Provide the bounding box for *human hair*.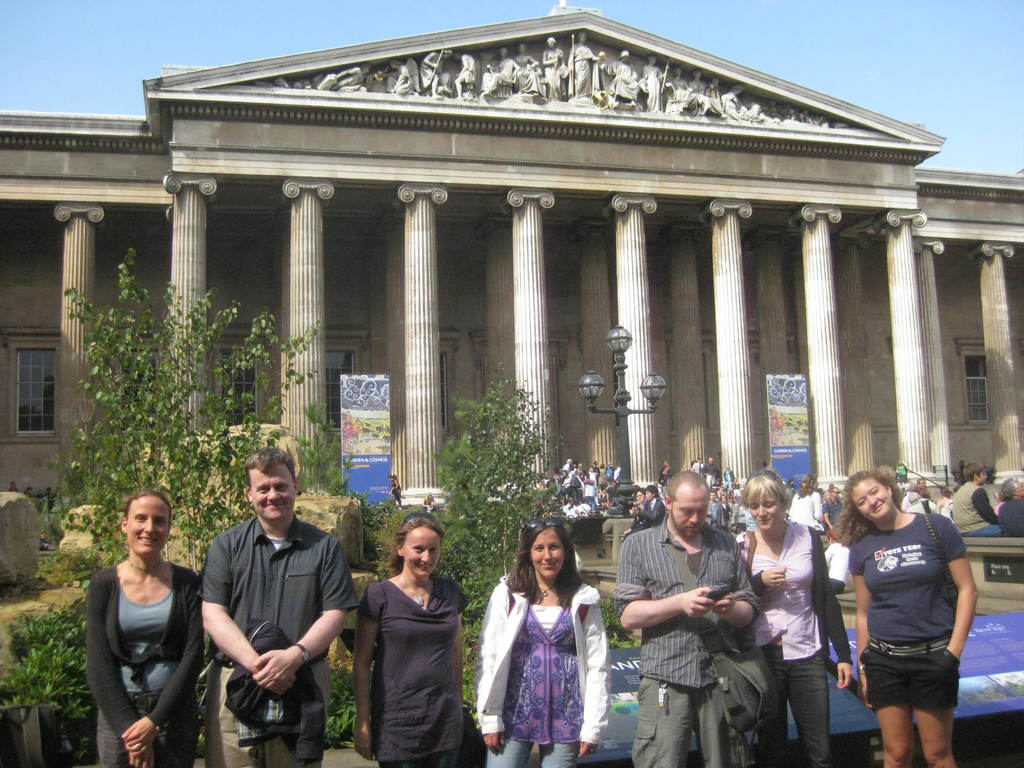
<box>506,516,581,607</box>.
